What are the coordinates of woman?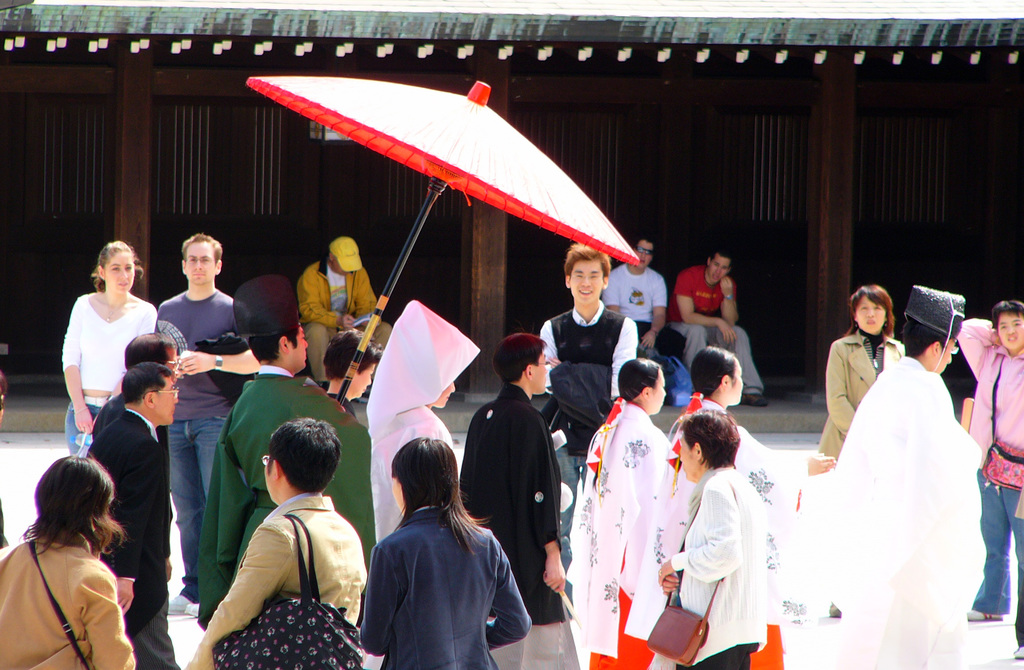
808 281 908 465.
